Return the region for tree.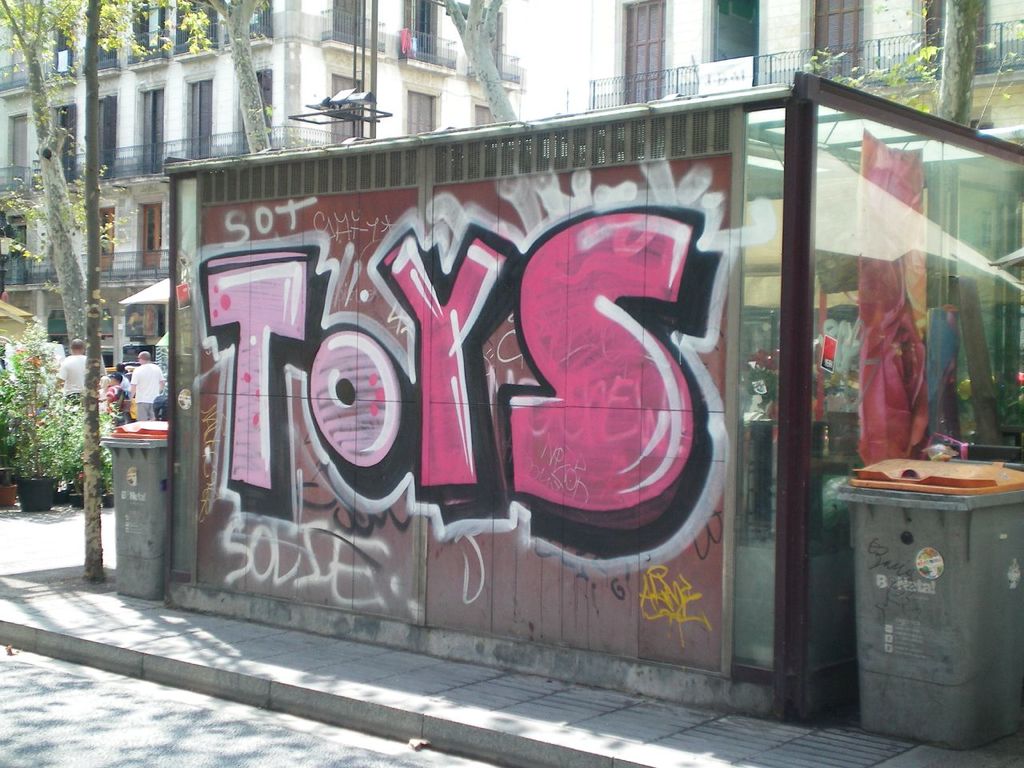
3 4 214 575.
